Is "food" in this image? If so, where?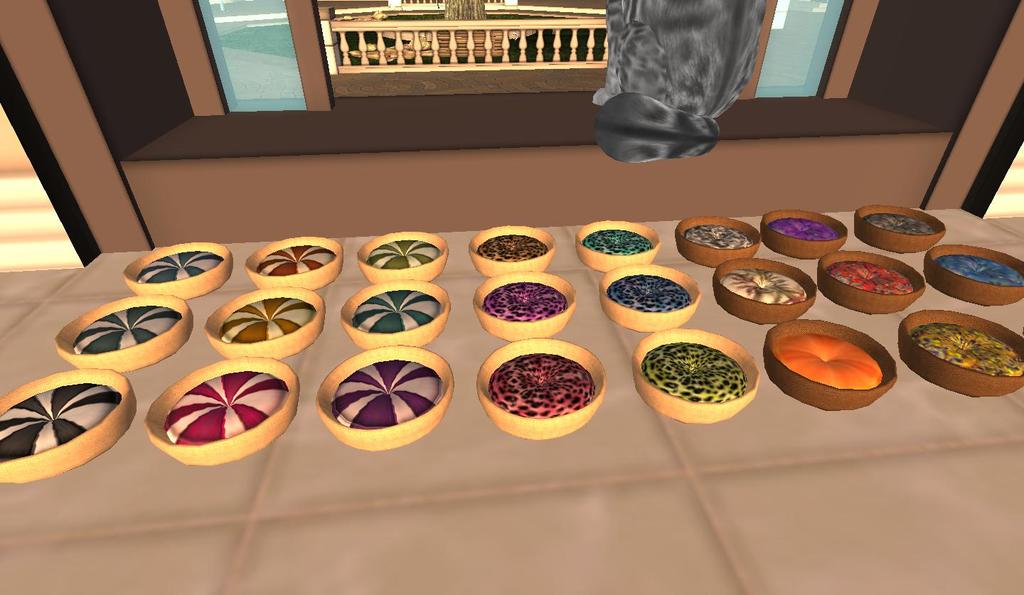
Yes, at x1=828, y1=263, x2=914, y2=297.
